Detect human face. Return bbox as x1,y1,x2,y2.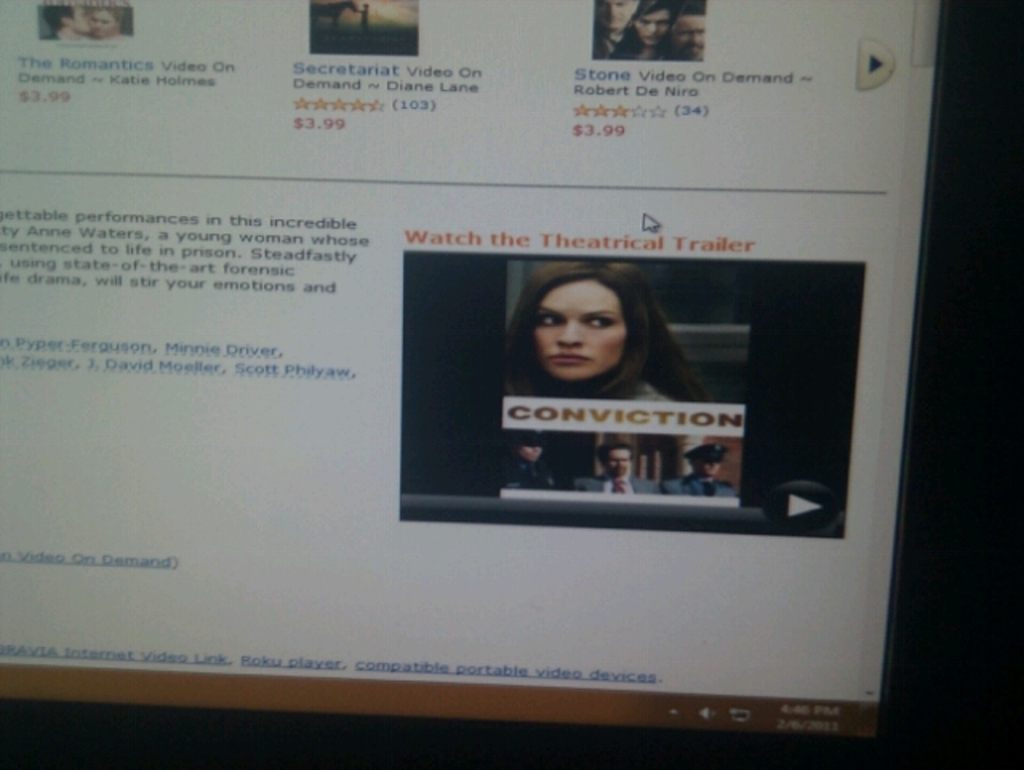
638,6,674,56.
